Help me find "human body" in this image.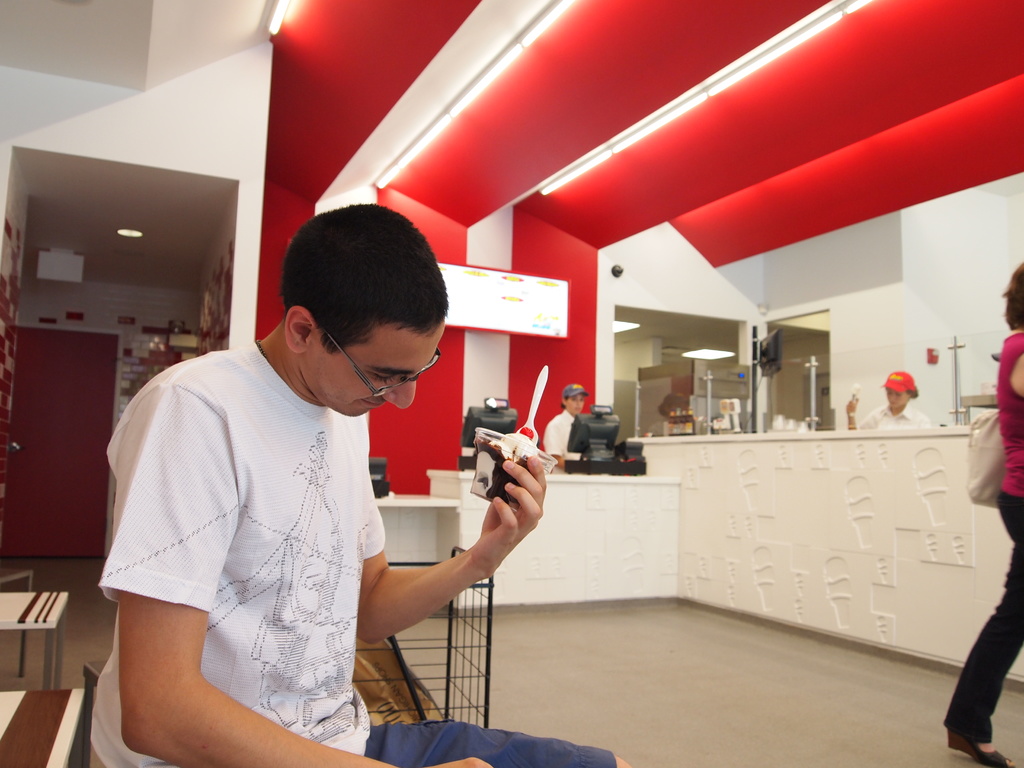
Found it: l=939, t=326, r=1023, b=767.
